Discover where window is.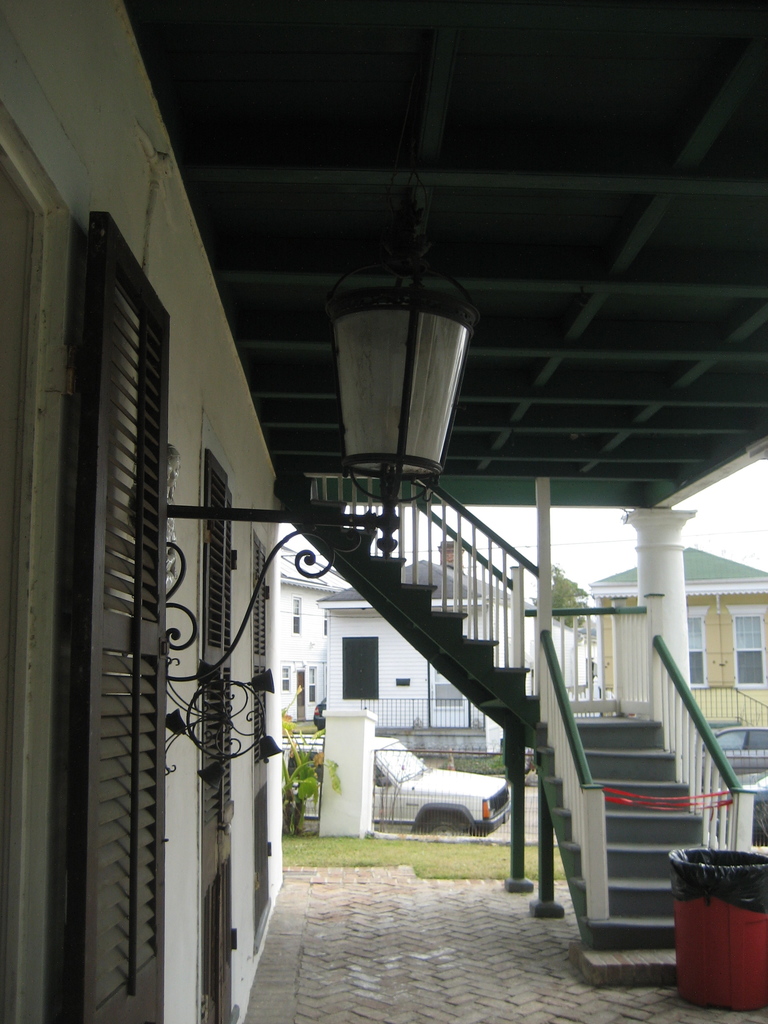
Discovered at crop(727, 600, 767, 684).
